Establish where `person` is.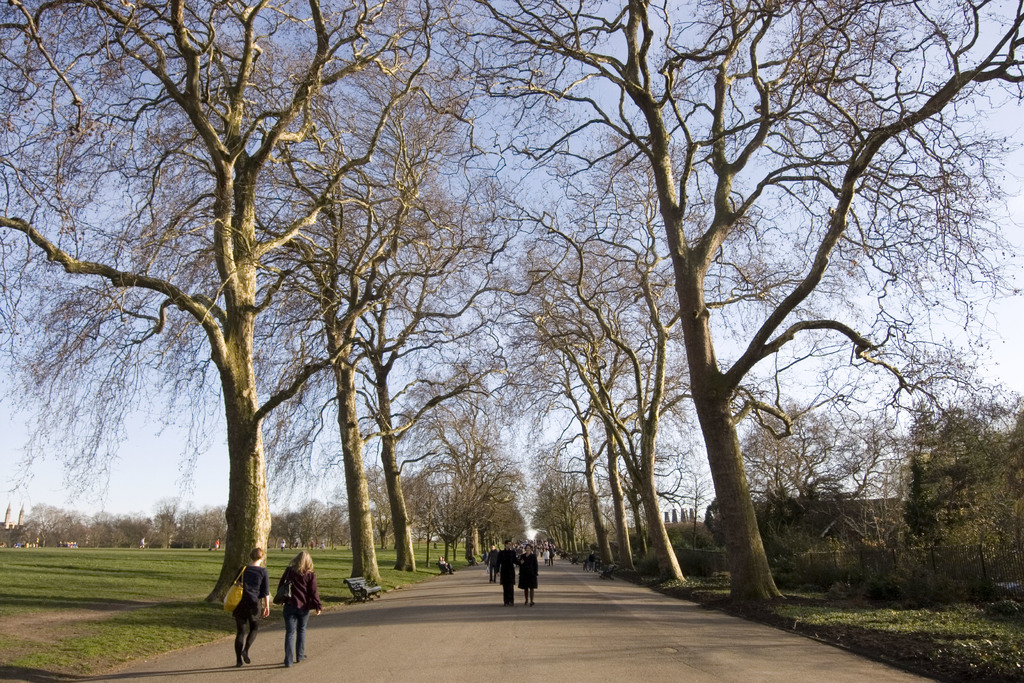
Established at 211/536/222/556.
